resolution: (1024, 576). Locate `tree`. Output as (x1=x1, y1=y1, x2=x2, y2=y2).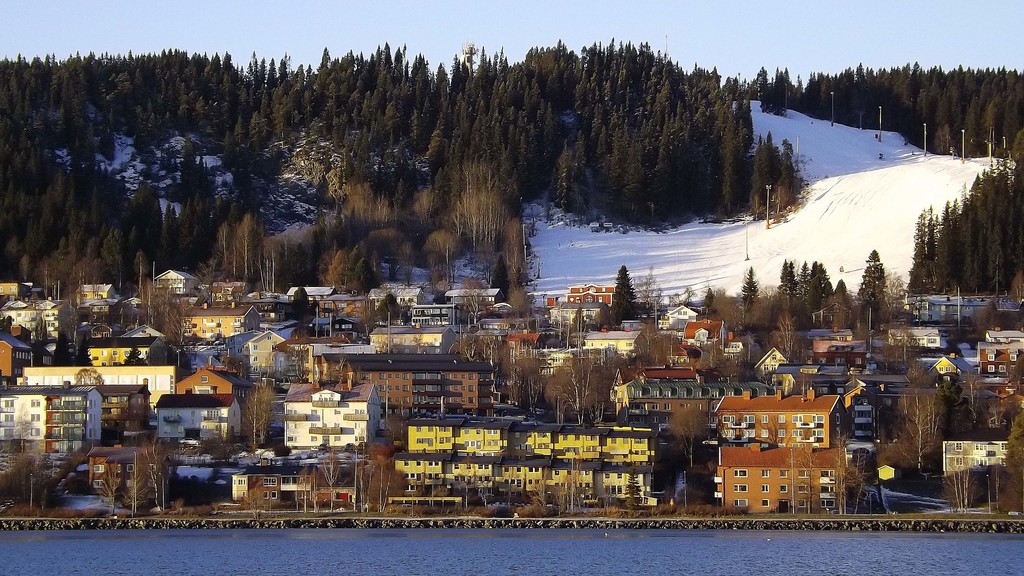
(x1=65, y1=255, x2=107, y2=311).
